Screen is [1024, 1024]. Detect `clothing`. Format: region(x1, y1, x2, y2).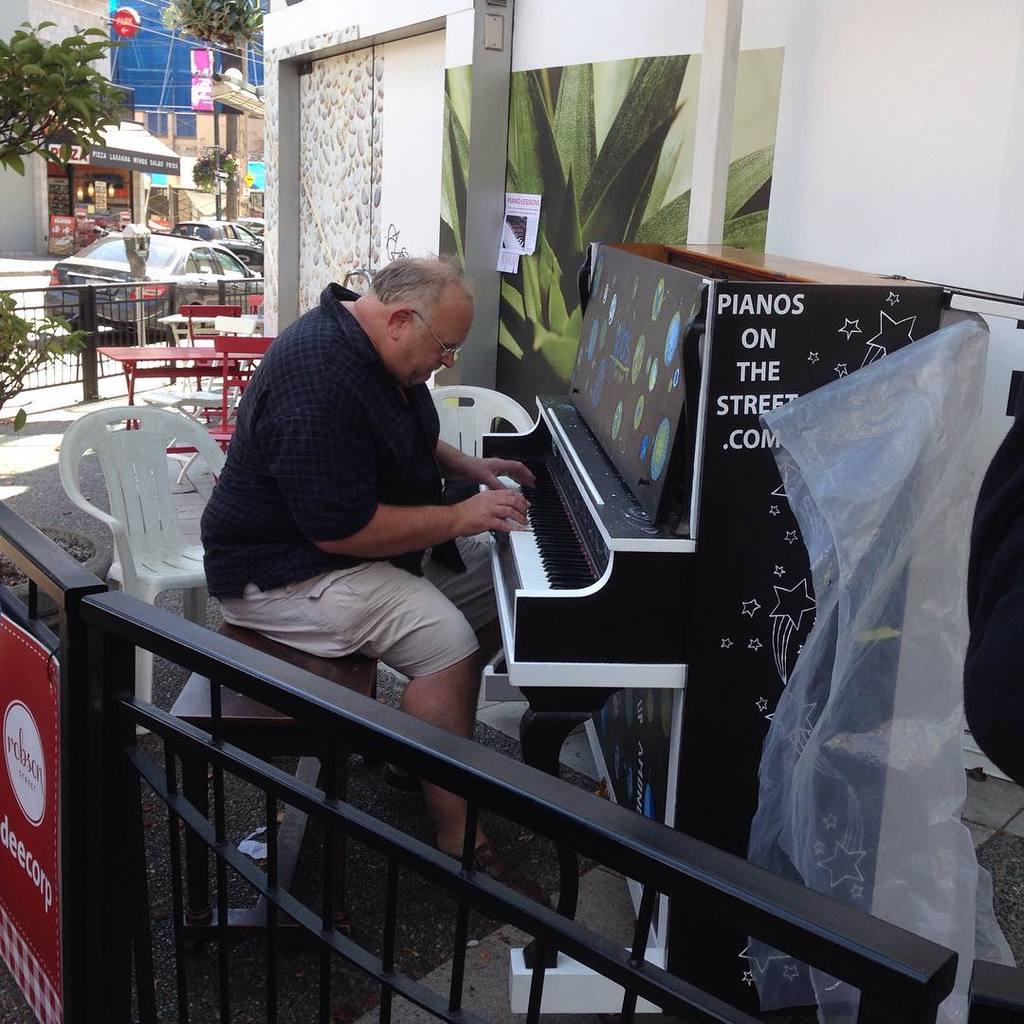
region(193, 261, 506, 714).
